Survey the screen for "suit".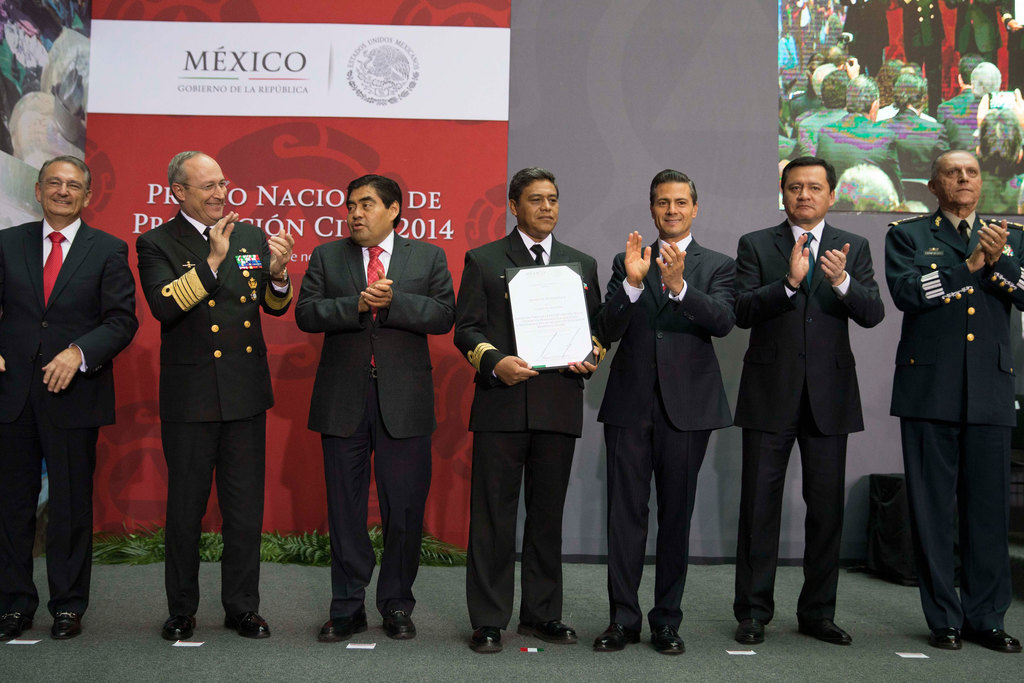
Survey found: pyautogui.locateOnScreen(289, 174, 447, 629).
